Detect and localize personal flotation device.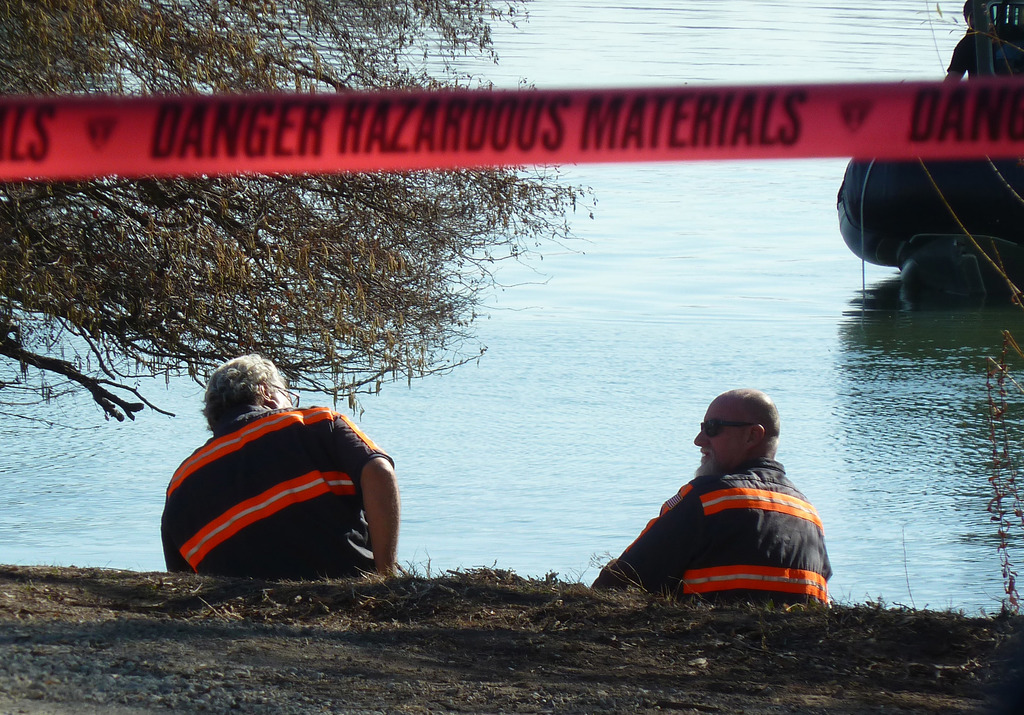
Localized at pyautogui.locateOnScreen(305, 403, 833, 612).
